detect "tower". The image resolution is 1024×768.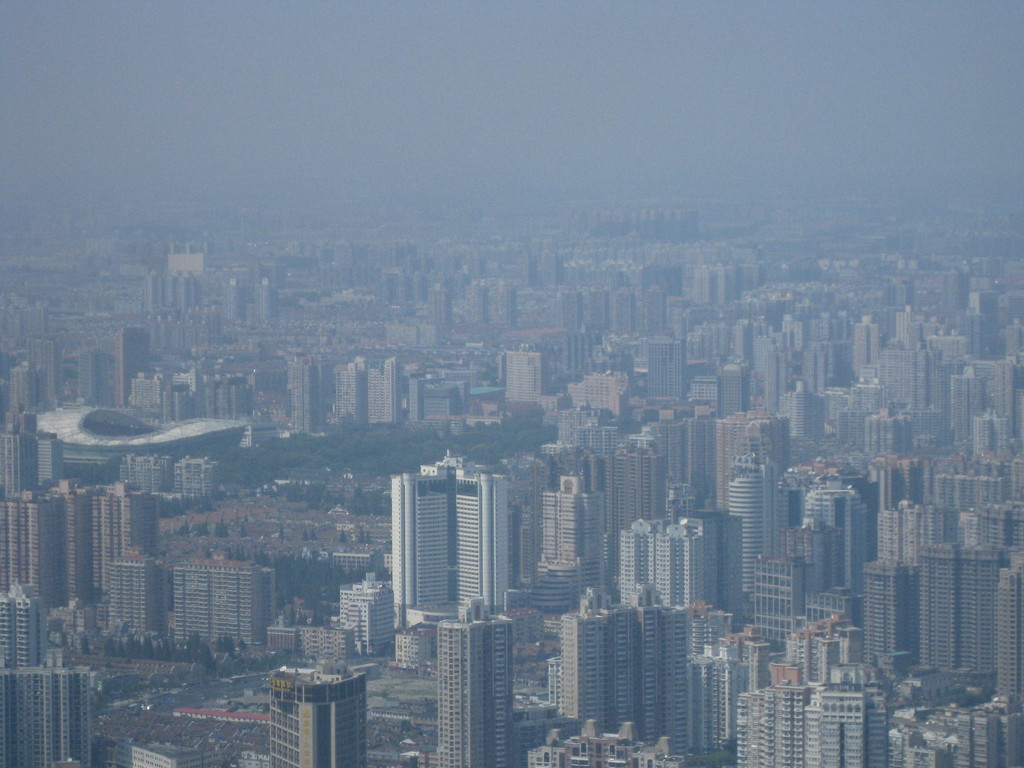
select_region(780, 381, 831, 446).
